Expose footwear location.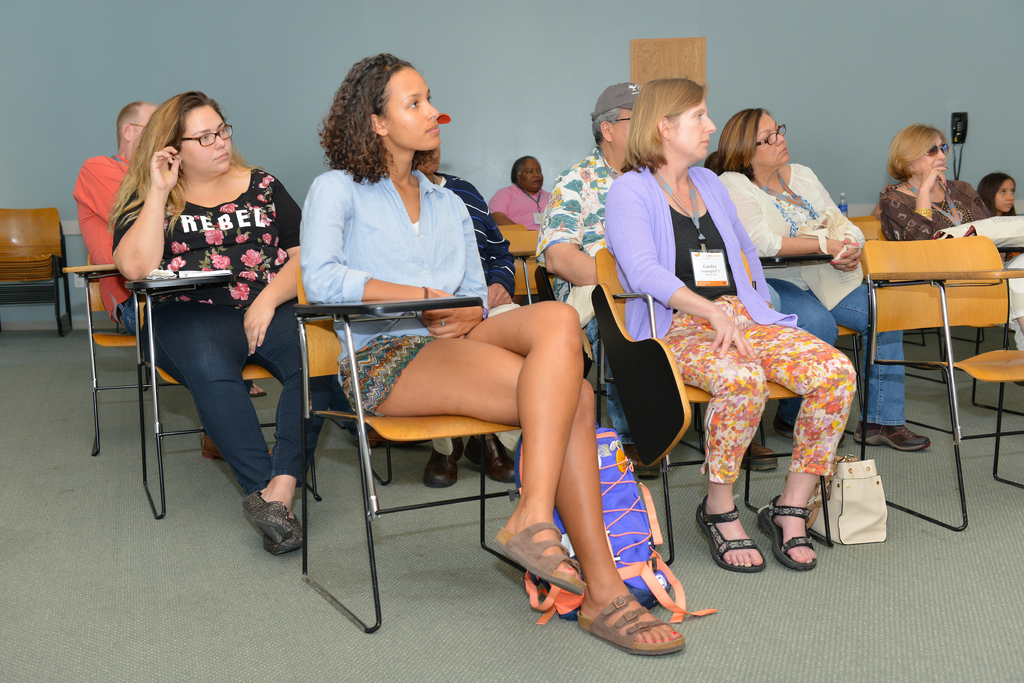
Exposed at pyautogui.locateOnScreen(771, 413, 797, 439).
